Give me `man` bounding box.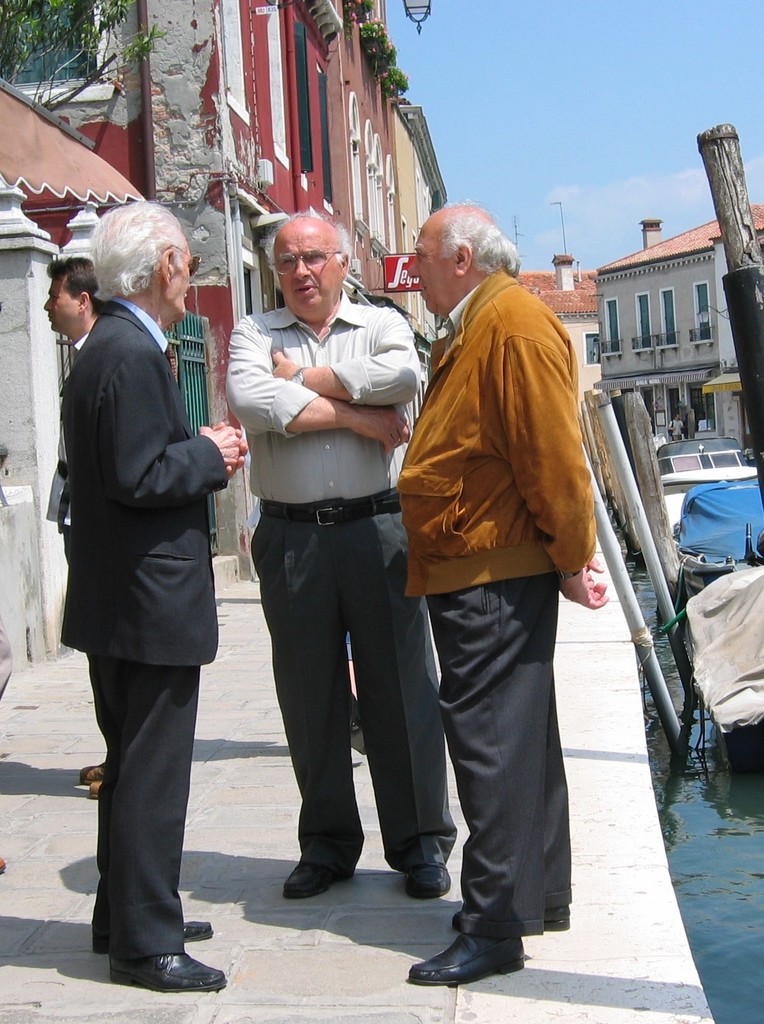
crop(380, 199, 610, 970).
